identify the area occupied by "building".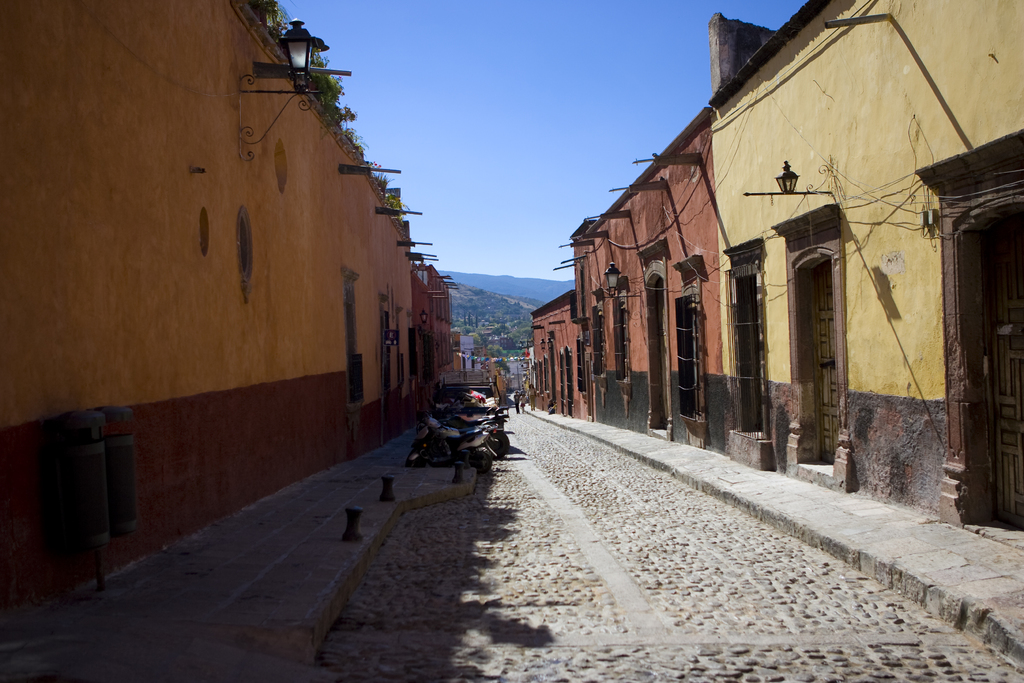
Area: <region>463, 358, 533, 398</region>.
